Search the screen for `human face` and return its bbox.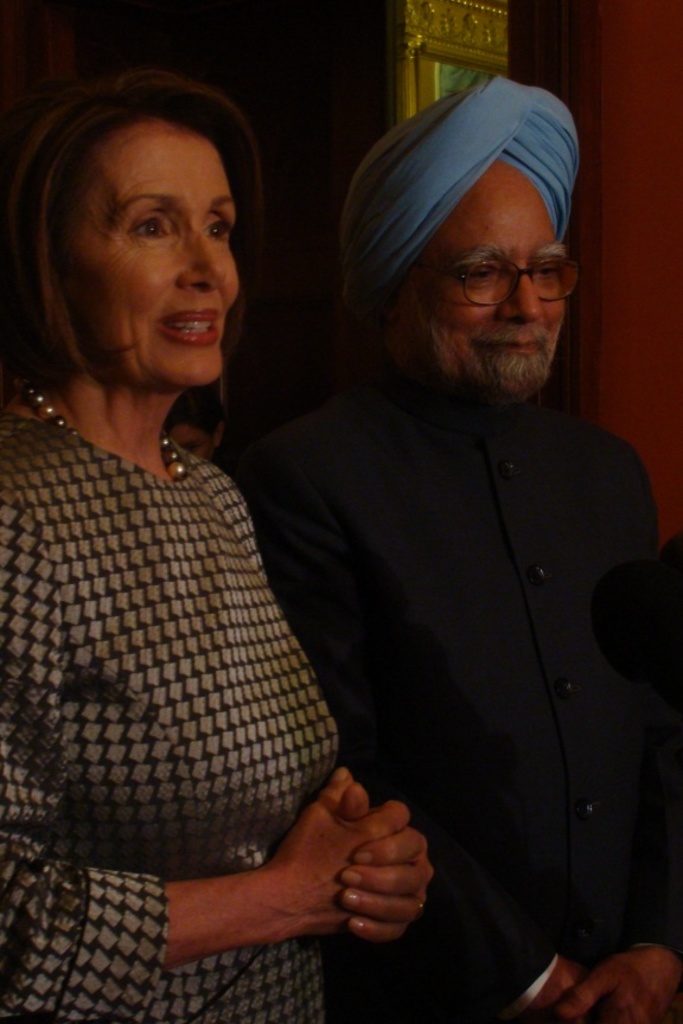
Found: <region>385, 152, 570, 402</region>.
